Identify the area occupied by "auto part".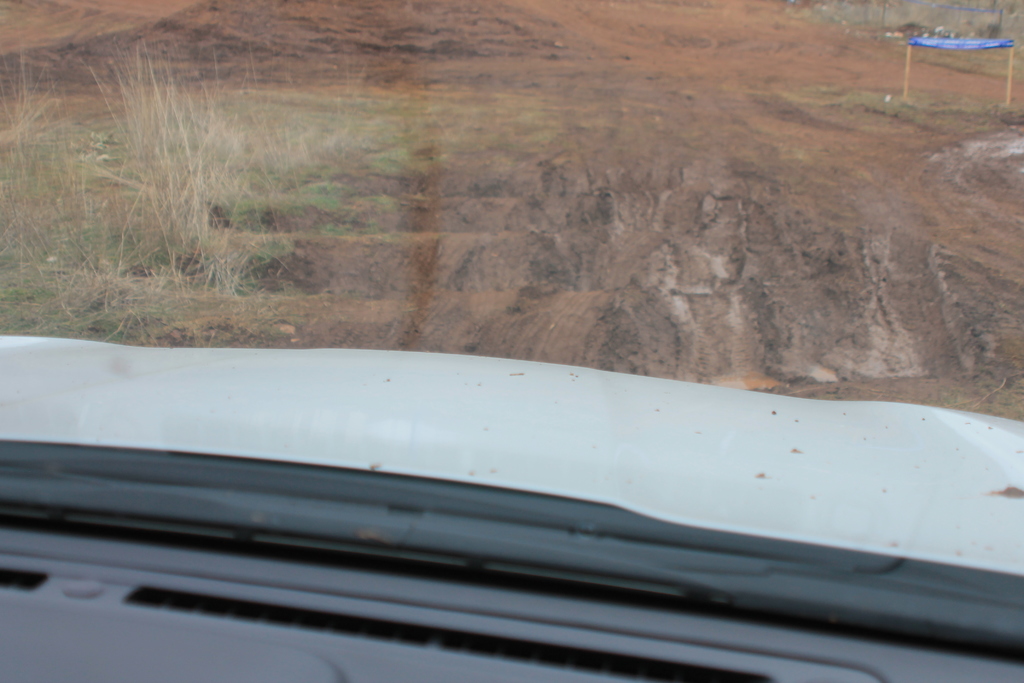
Area: box(0, 331, 1023, 682).
